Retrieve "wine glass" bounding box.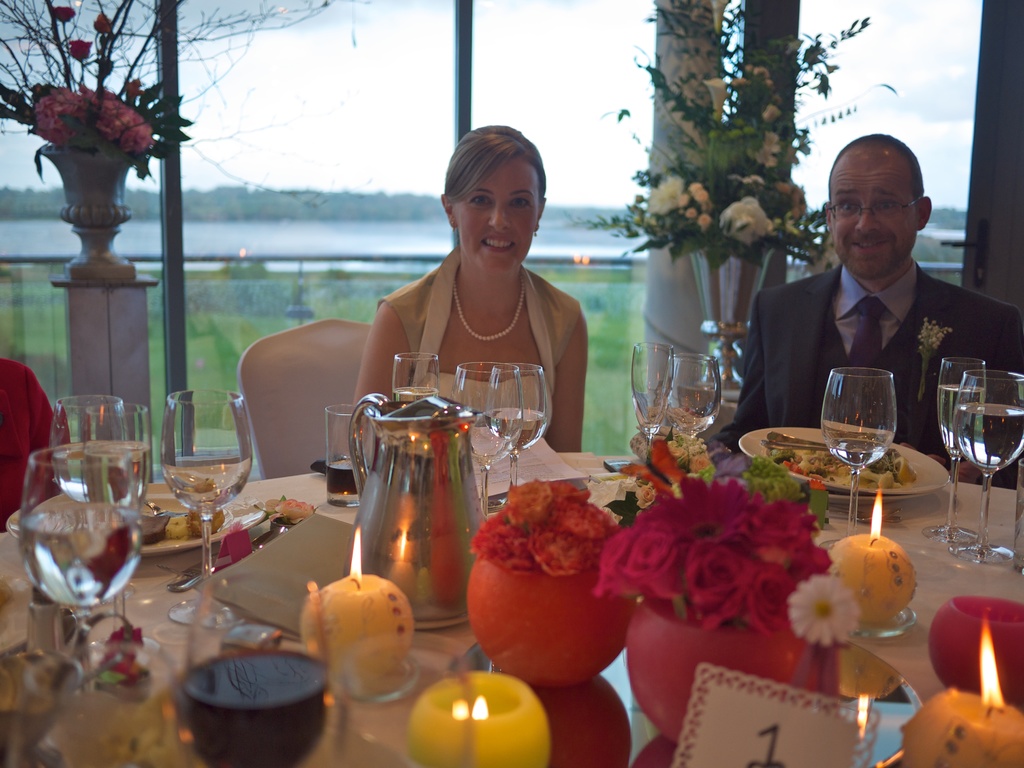
Bounding box: (x1=160, y1=393, x2=253, y2=630).
